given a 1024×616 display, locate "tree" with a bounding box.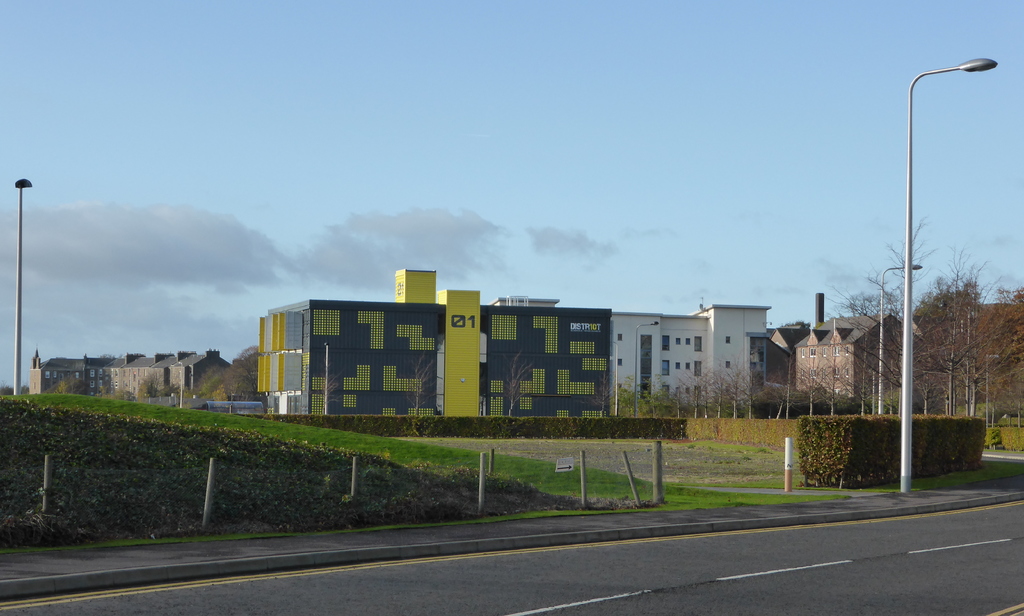
Located: box(307, 371, 345, 416).
